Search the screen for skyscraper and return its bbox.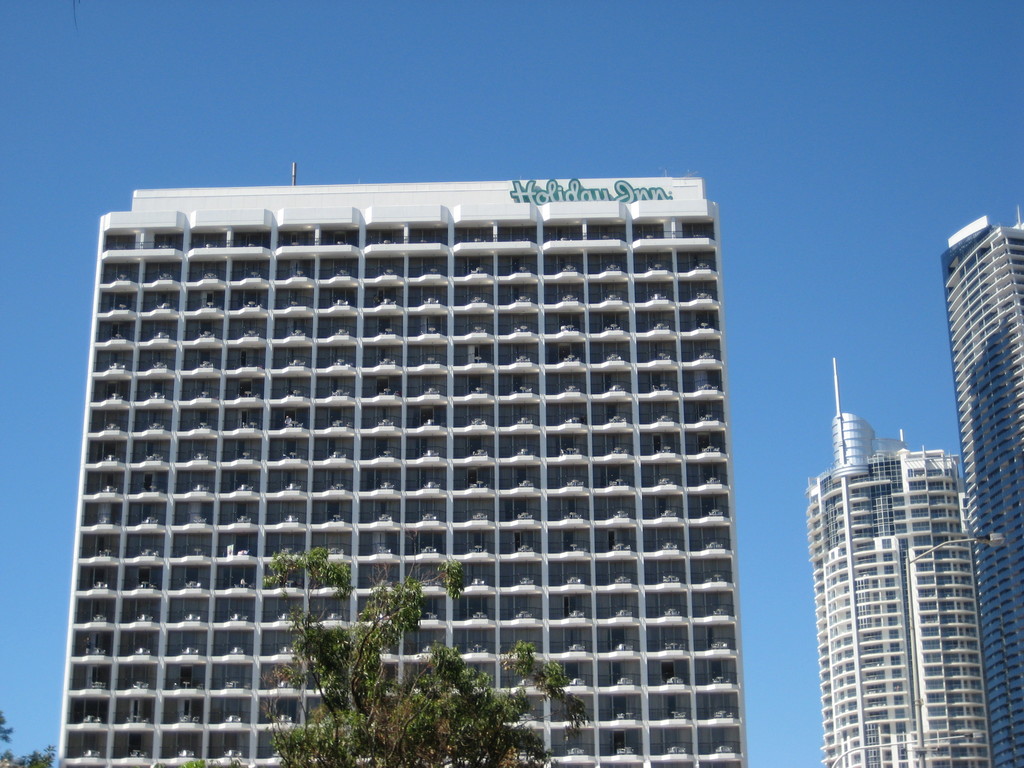
Found: l=54, t=177, r=745, b=765.
